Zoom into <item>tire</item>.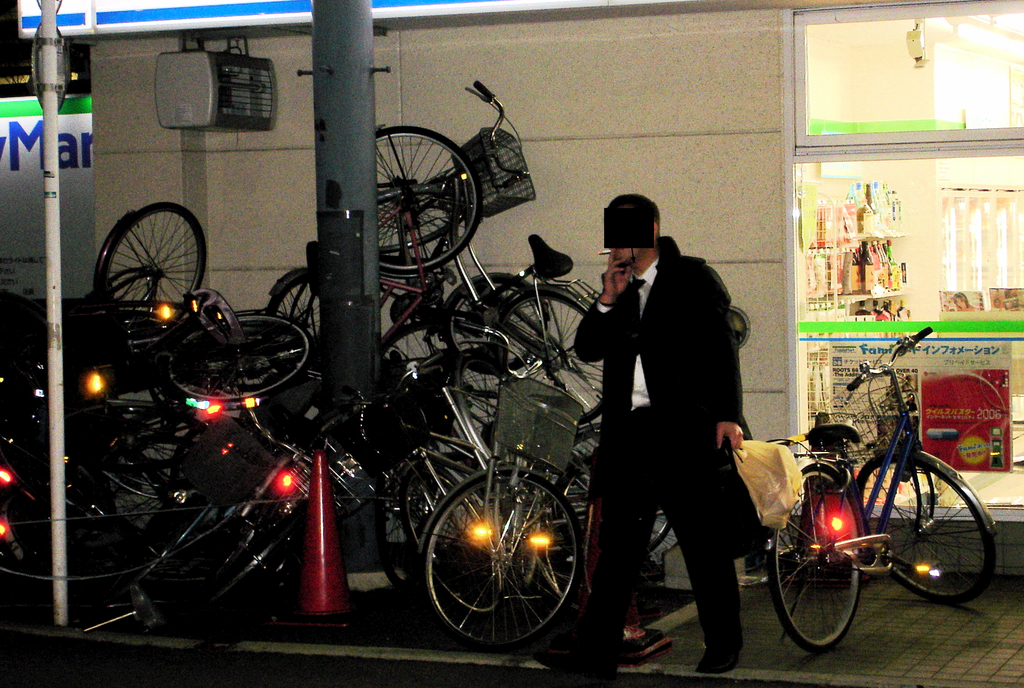
Zoom target: Rect(447, 274, 546, 374).
